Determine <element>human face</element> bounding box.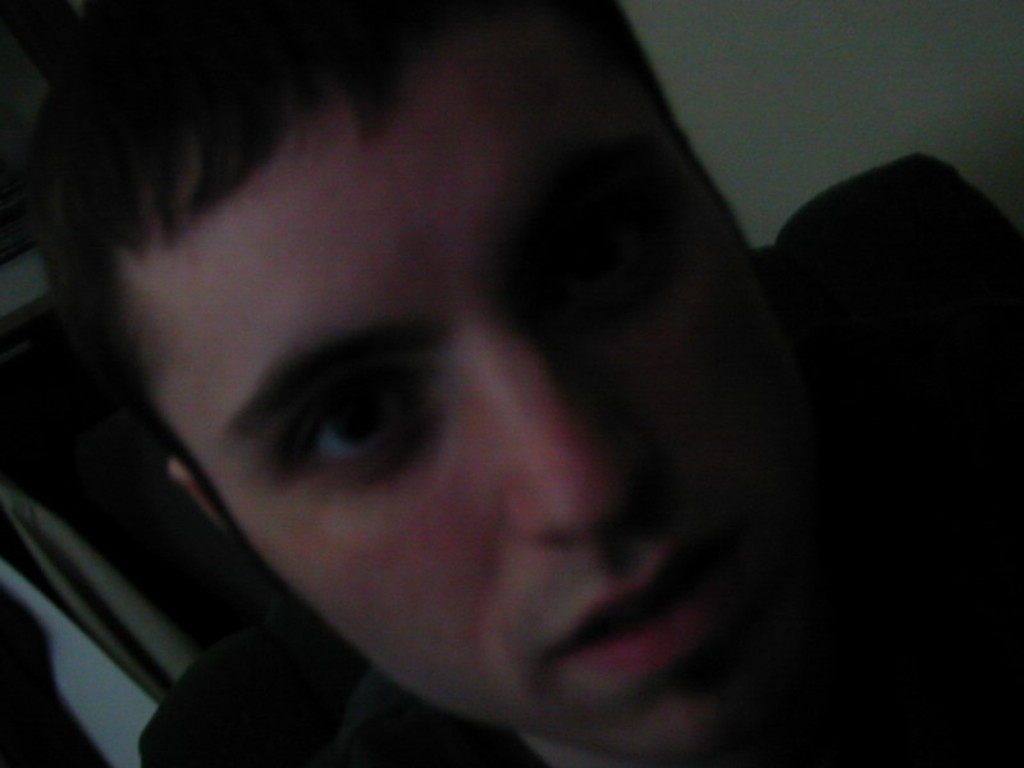
Determined: Rect(146, 47, 812, 767).
